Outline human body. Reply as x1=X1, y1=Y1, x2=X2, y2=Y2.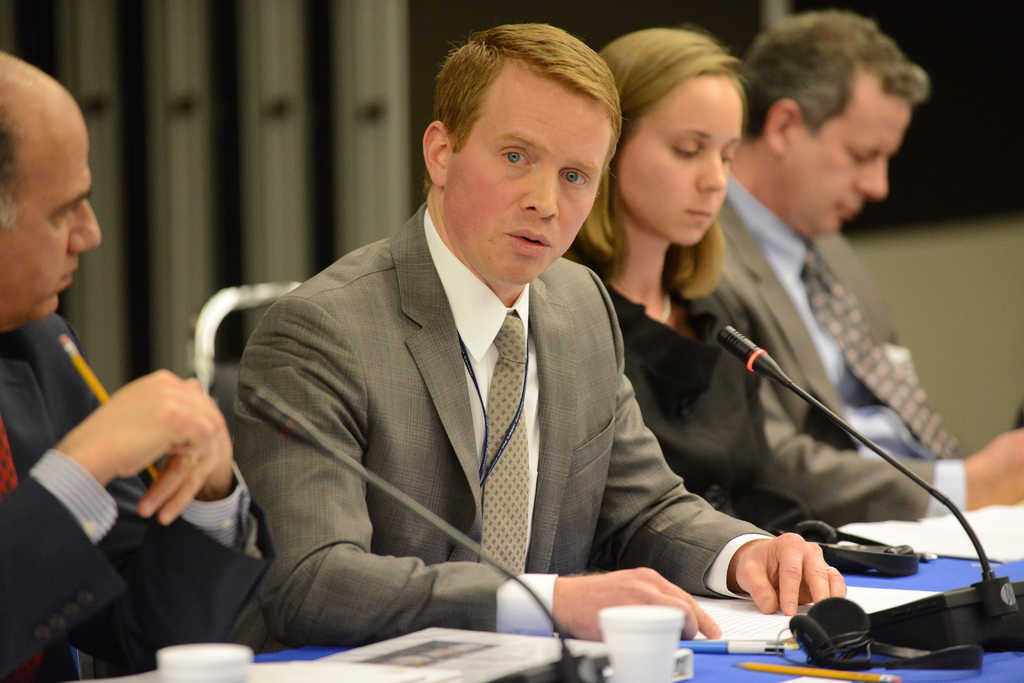
x1=234, y1=197, x2=845, y2=656.
